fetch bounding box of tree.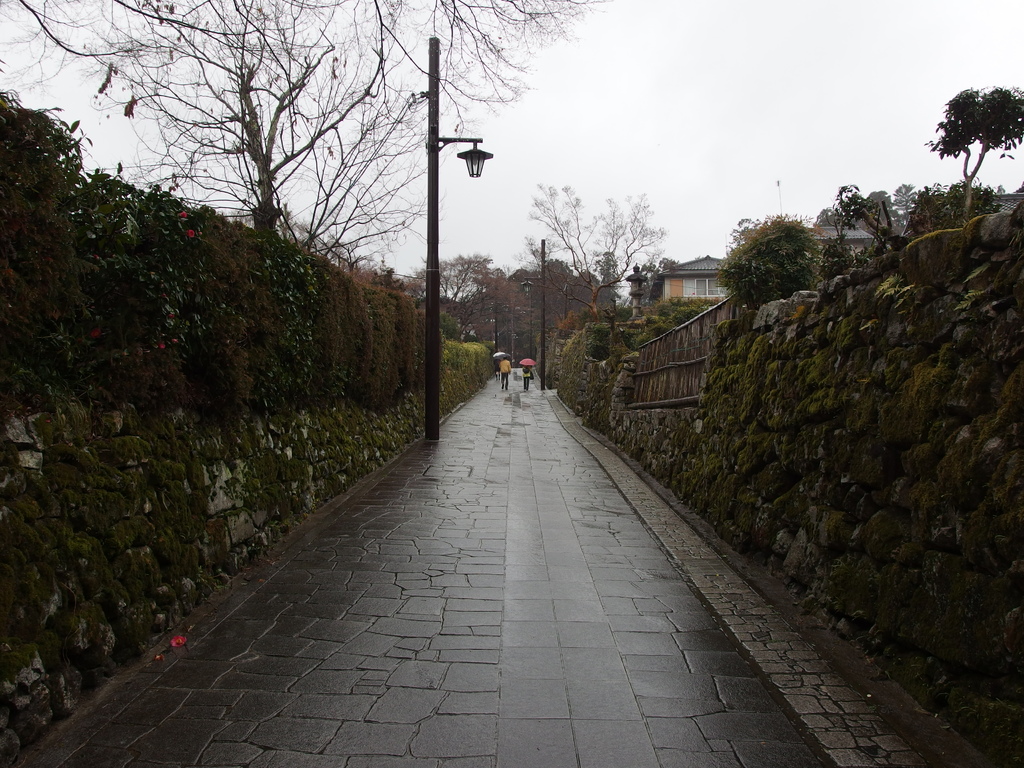
Bbox: x1=819 y1=182 x2=1004 y2=280.
